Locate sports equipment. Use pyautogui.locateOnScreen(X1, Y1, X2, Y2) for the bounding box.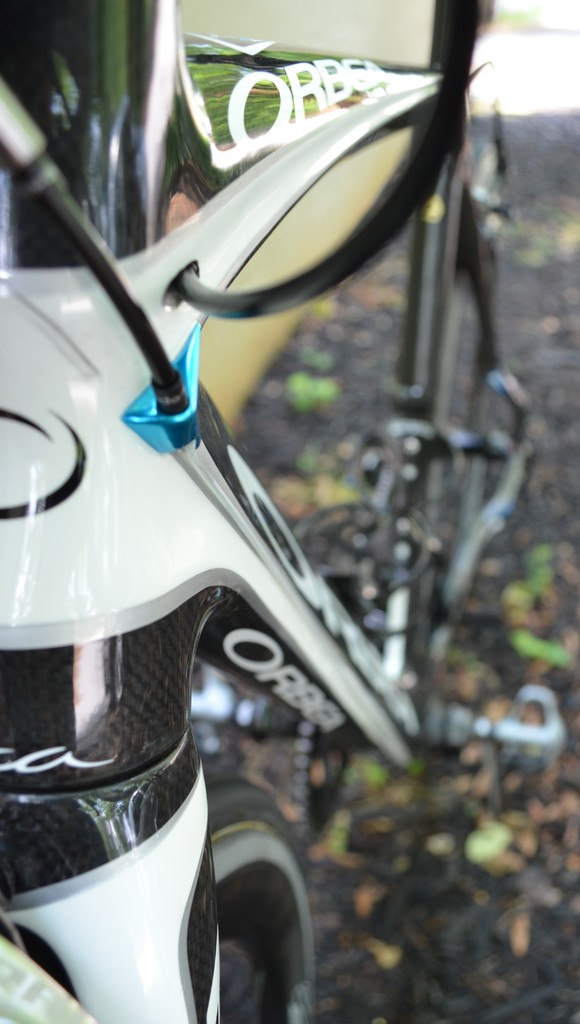
pyautogui.locateOnScreen(0, 0, 572, 1023).
